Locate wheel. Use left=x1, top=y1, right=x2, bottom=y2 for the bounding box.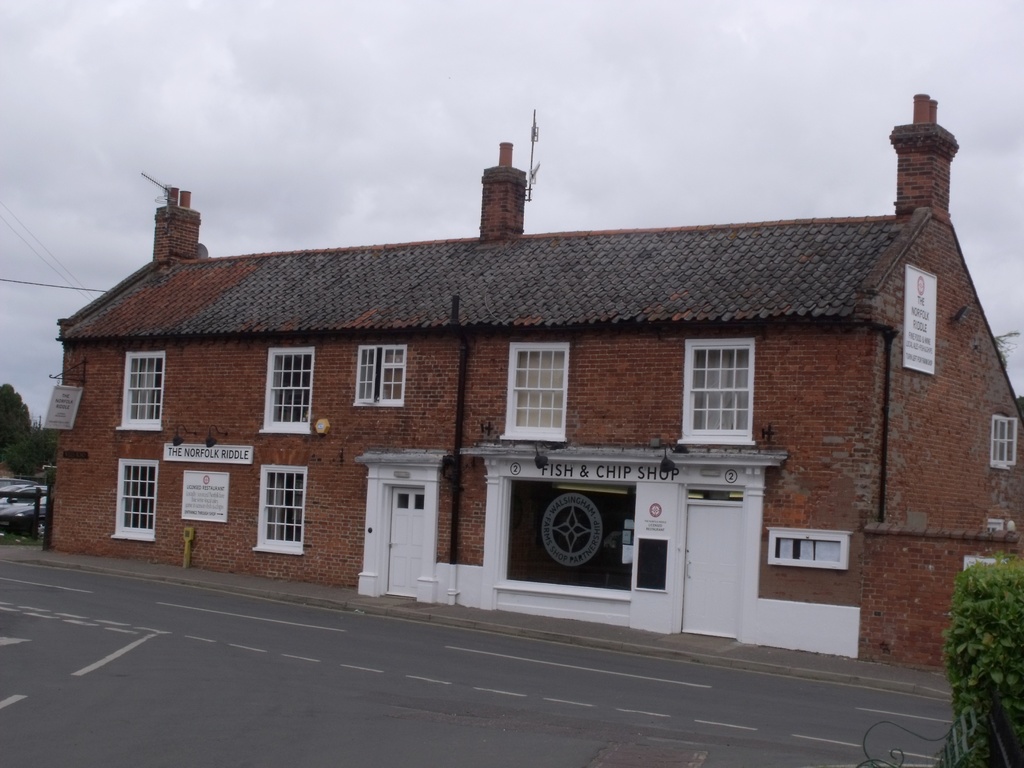
left=41, top=519, right=49, bottom=541.
